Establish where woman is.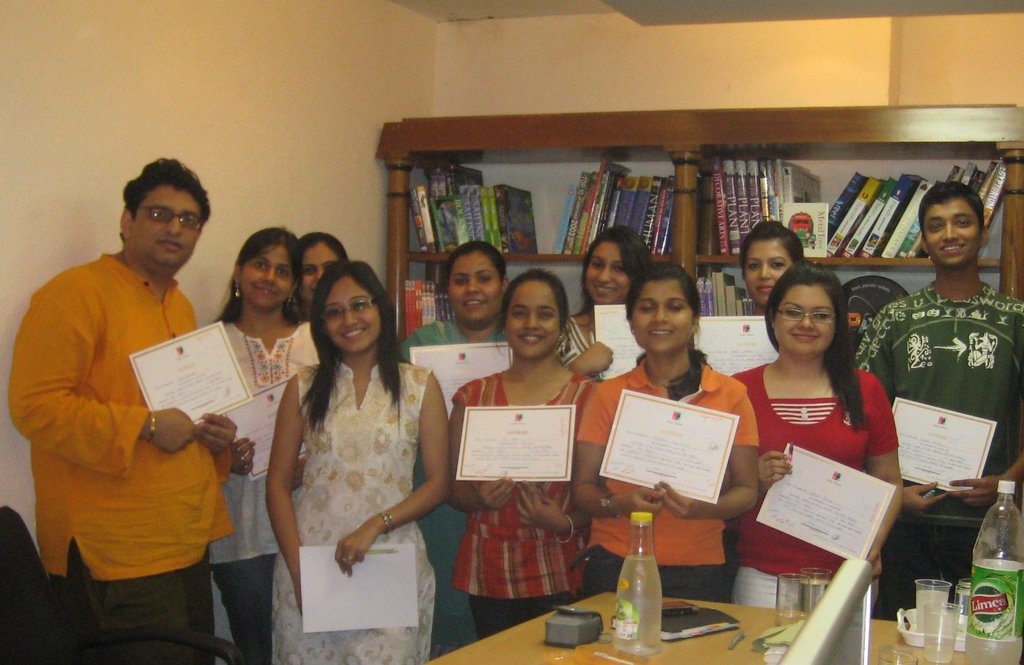
Established at (556, 224, 654, 386).
